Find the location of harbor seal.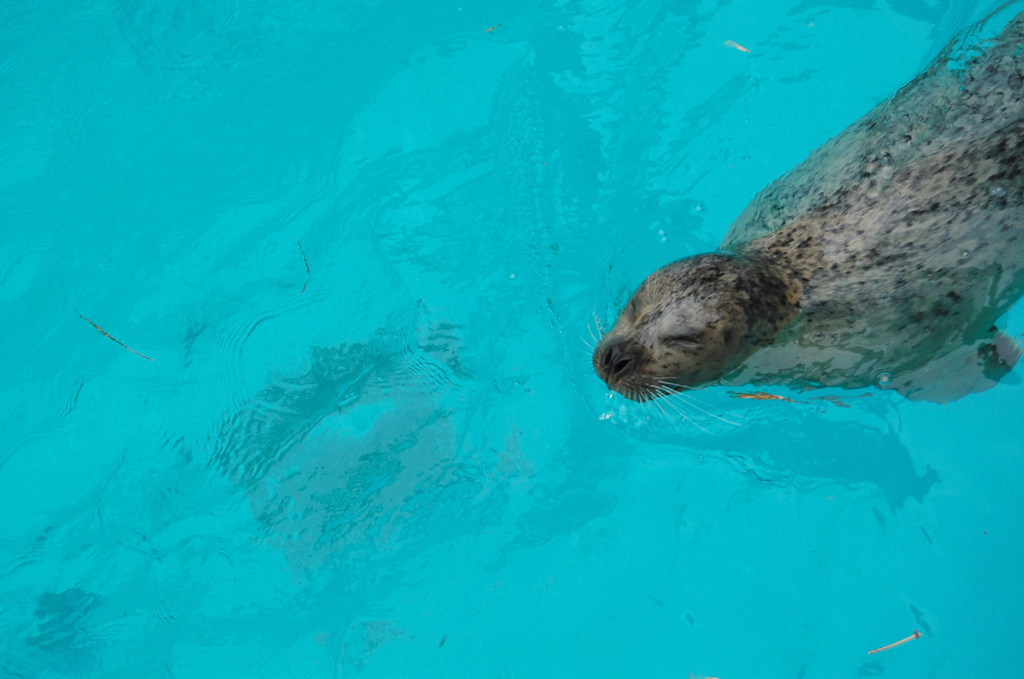
Location: box=[579, 10, 1023, 437].
